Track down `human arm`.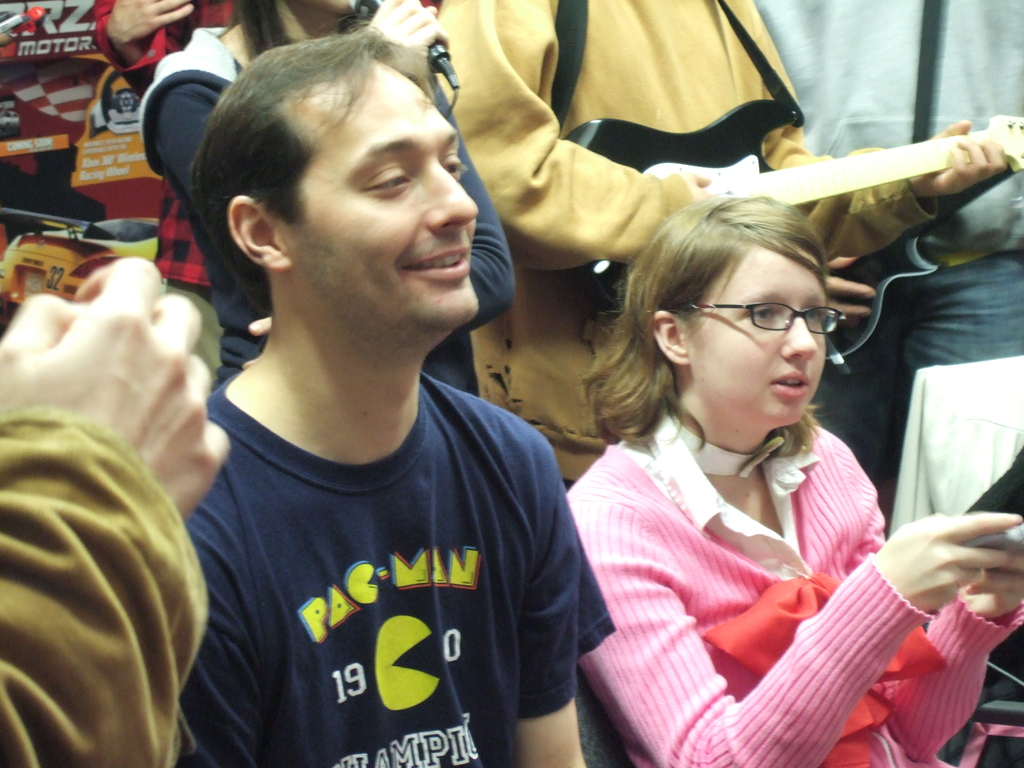
Tracked to box=[83, 0, 223, 120].
